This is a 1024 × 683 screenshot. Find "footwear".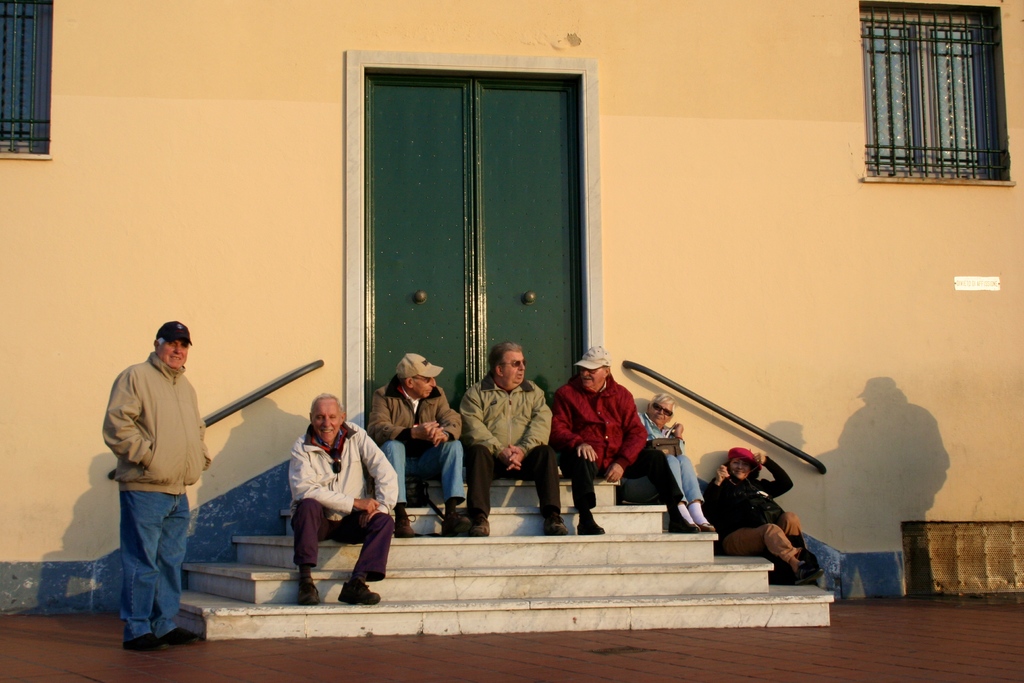
Bounding box: (705,523,714,532).
